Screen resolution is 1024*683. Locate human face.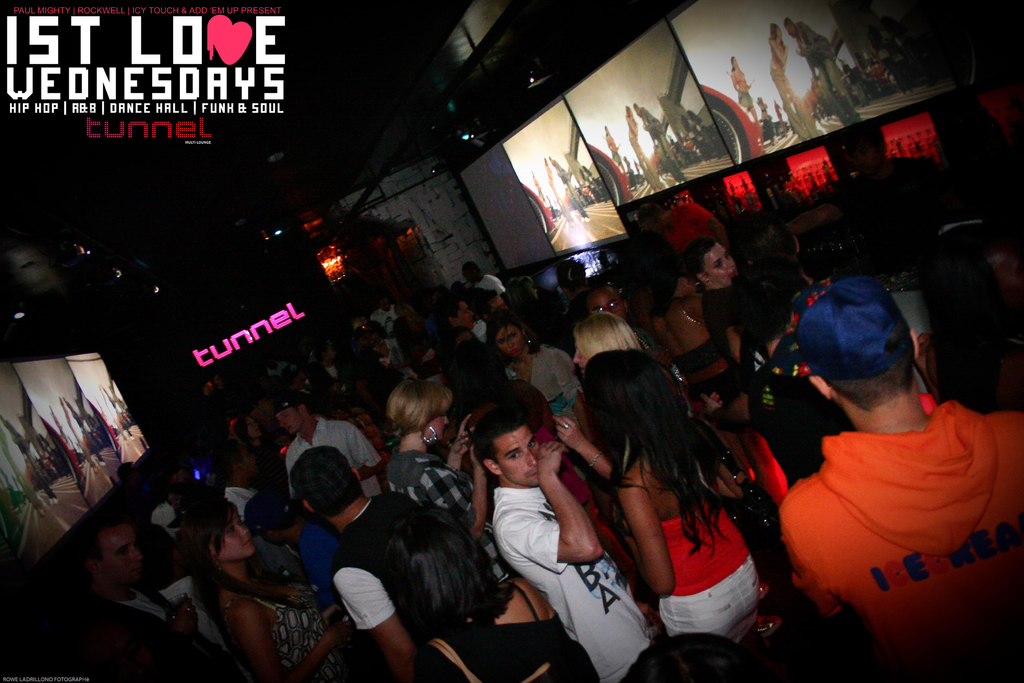
crop(496, 325, 521, 359).
